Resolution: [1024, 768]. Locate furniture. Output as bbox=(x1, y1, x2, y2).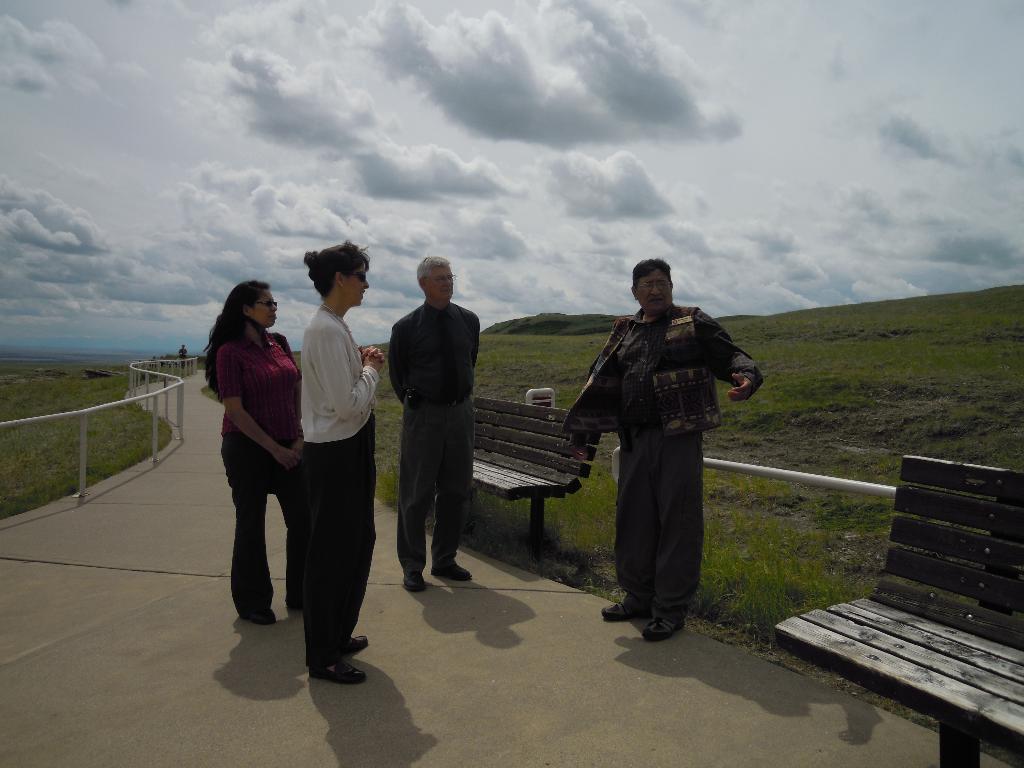
bbox=(469, 394, 602, 542).
